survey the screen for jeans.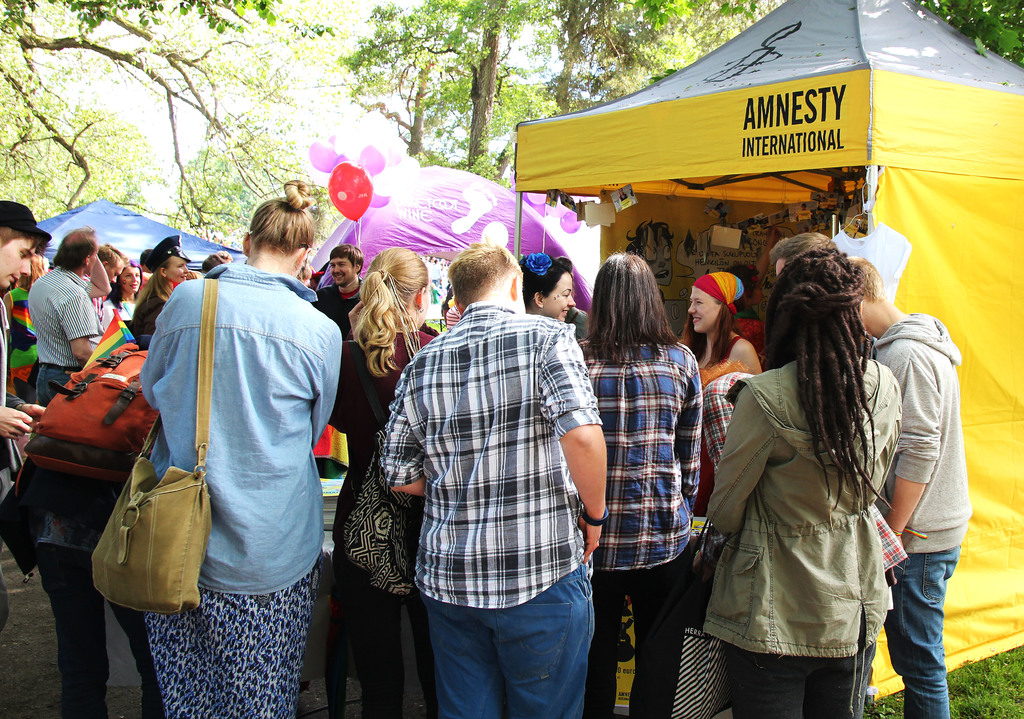
Survey found: bbox(421, 568, 592, 718).
